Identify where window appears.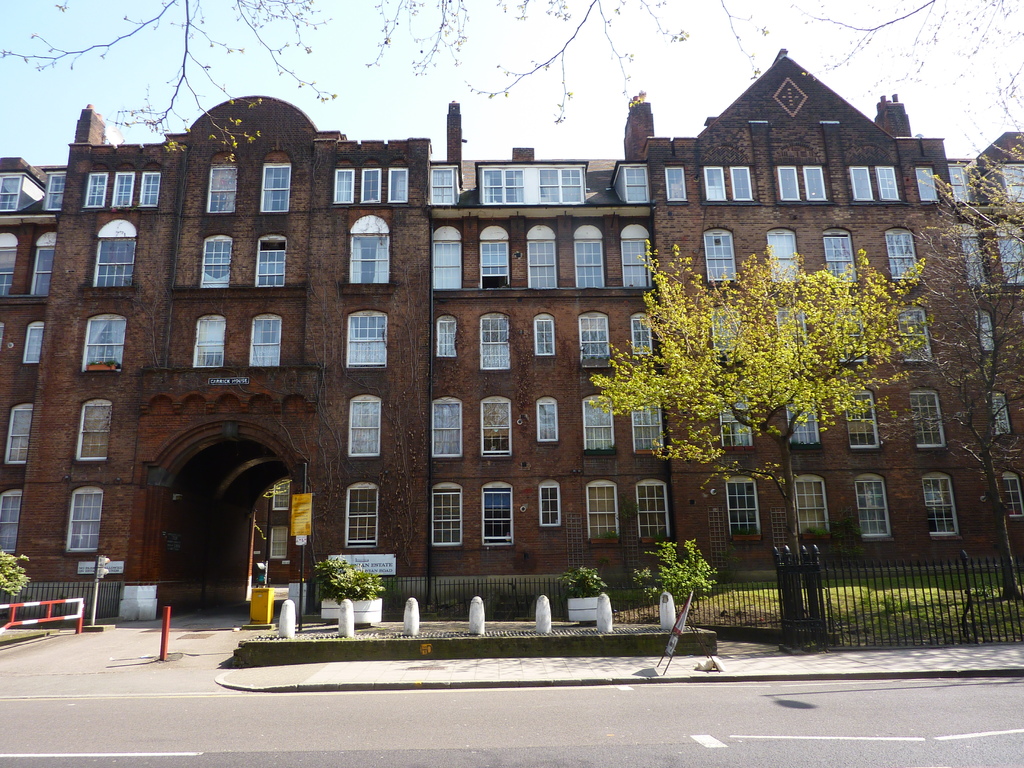
Appears at <region>1002, 164, 1023, 204</region>.
